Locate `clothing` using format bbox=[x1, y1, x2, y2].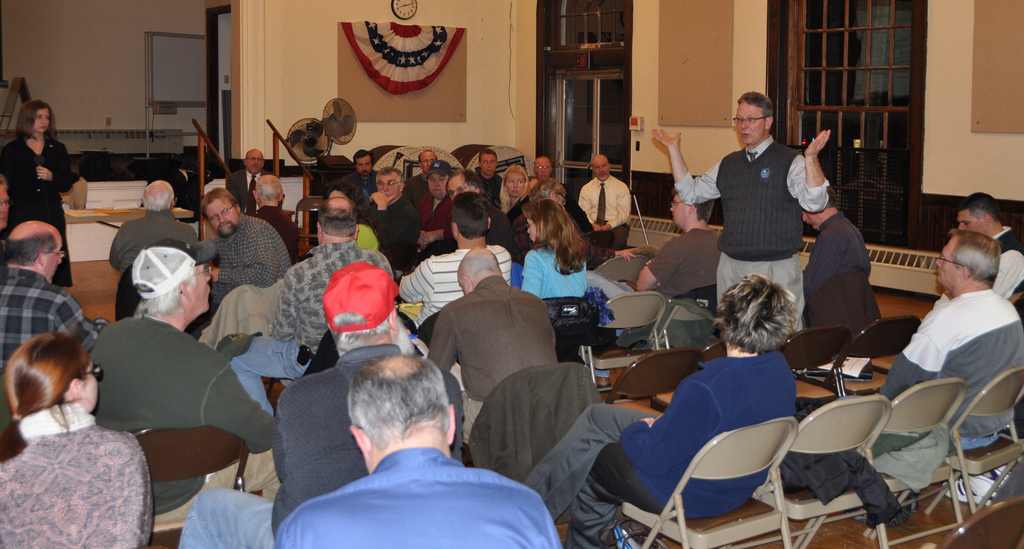
bbox=[513, 238, 580, 294].
